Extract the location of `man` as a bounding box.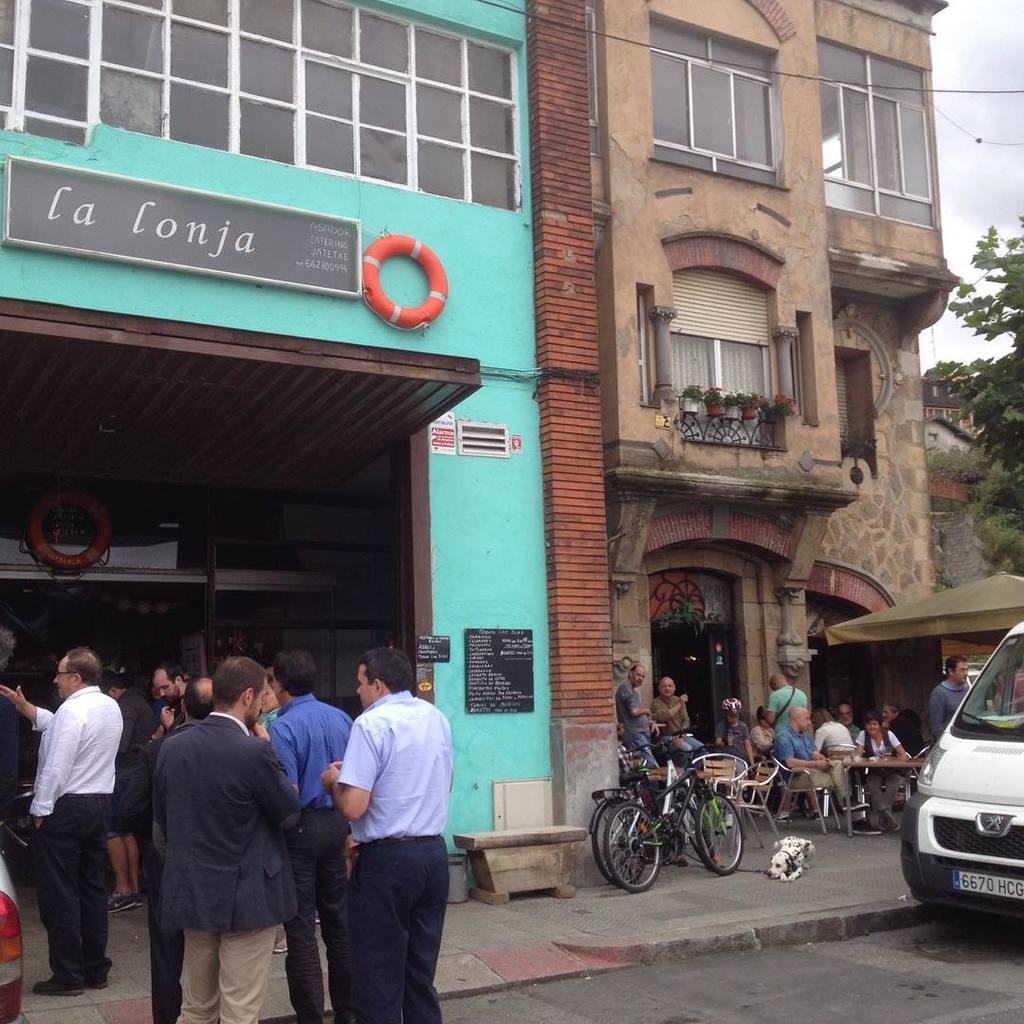
(left=318, top=642, right=442, bottom=1023).
